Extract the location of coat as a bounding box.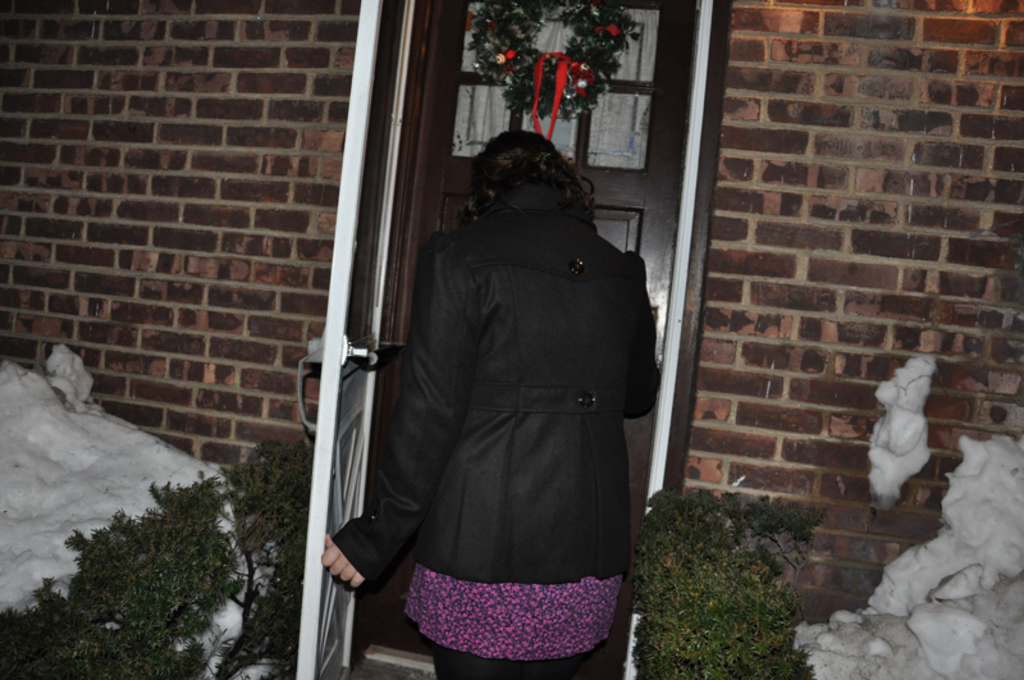
325,215,658,583.
